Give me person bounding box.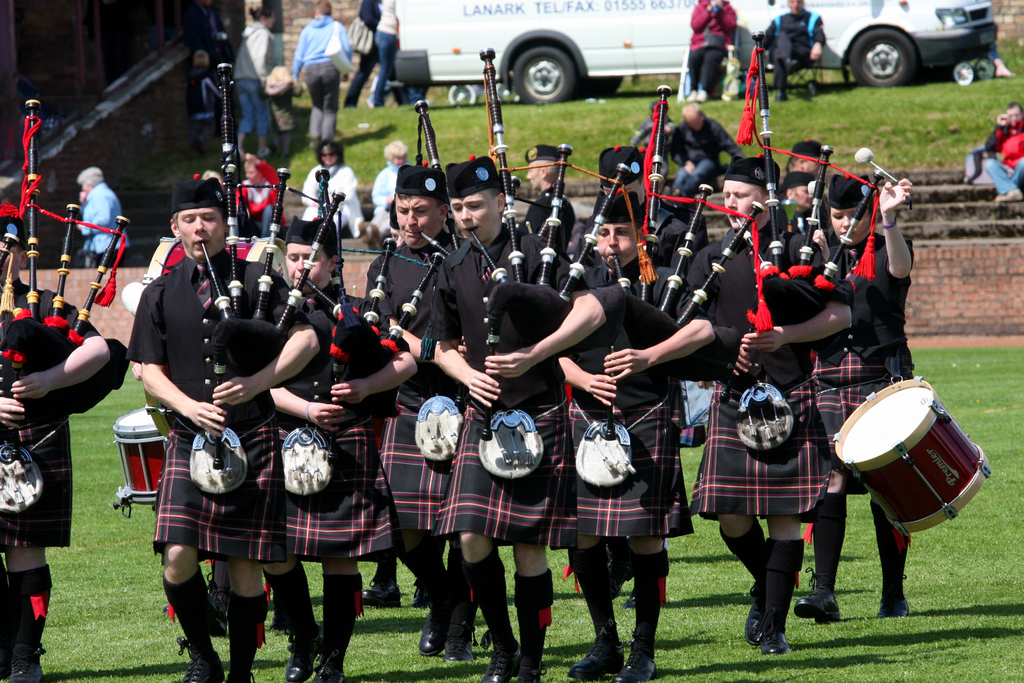
<region>556, 191, 720, 682</region>.
